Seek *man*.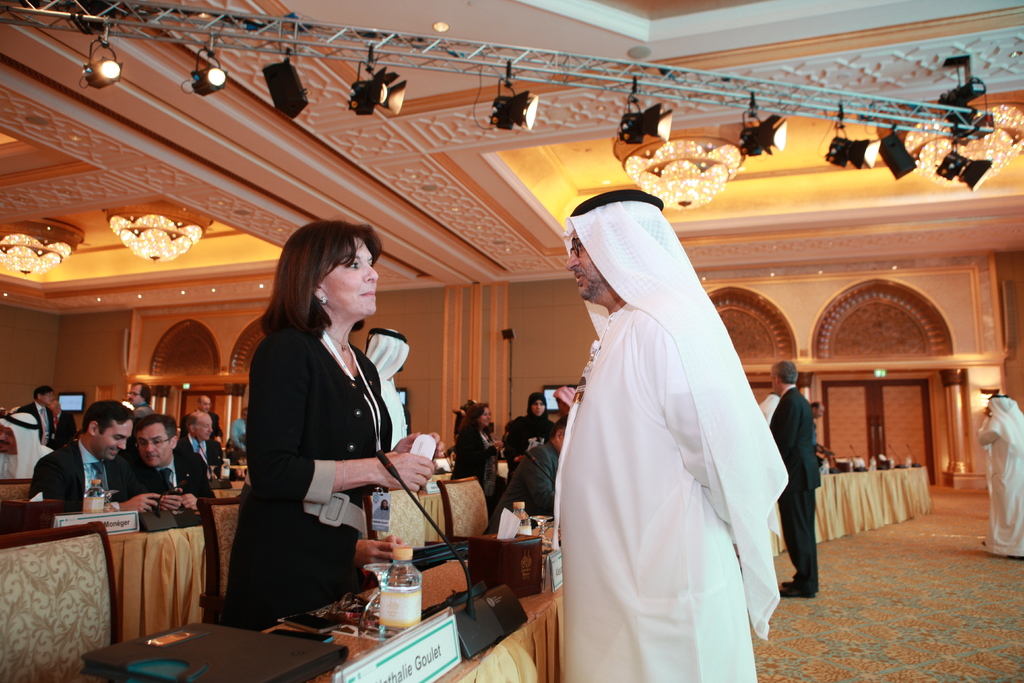
<region>114, 402, 207, 513</region>.
